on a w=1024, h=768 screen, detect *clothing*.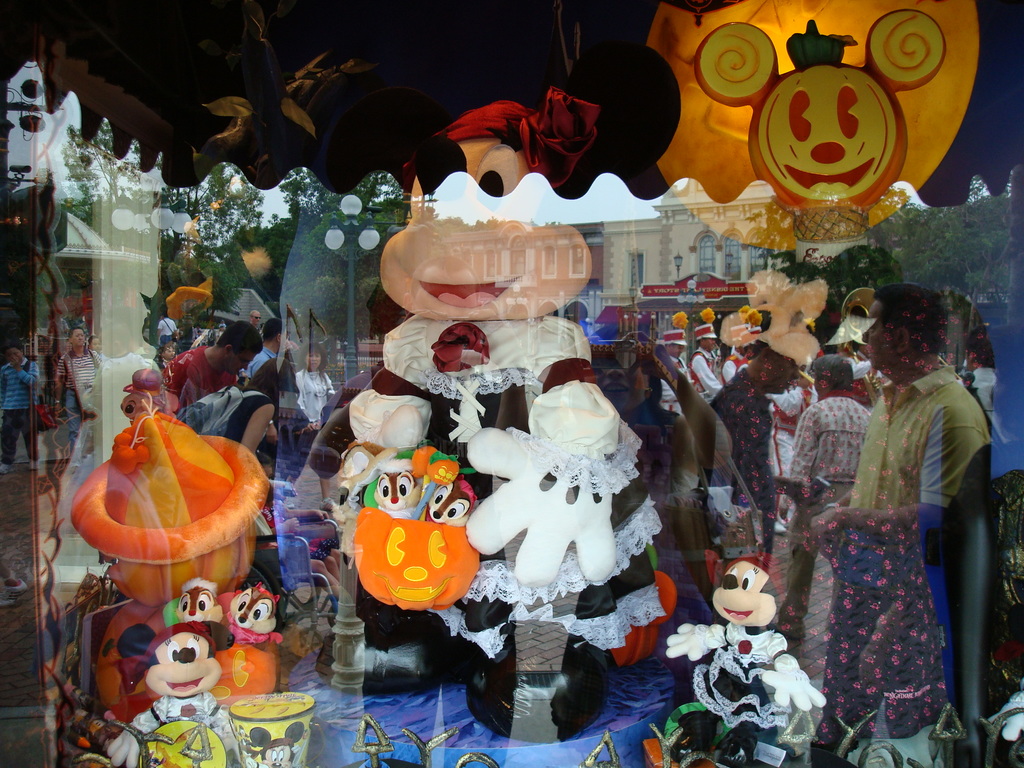
[128, 698, 244, 767].
